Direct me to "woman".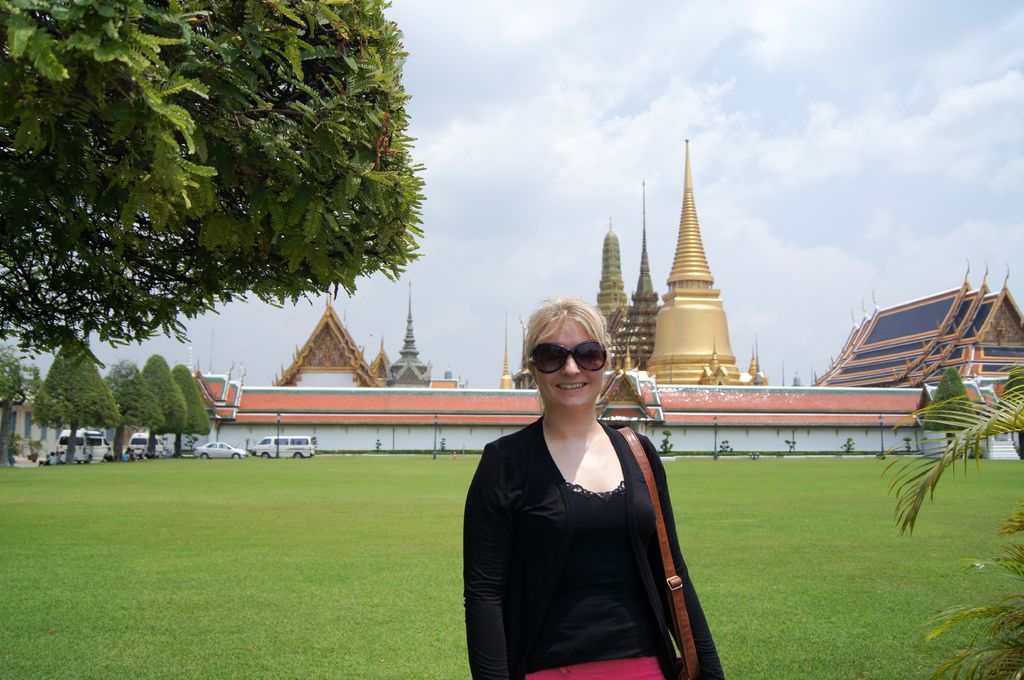
Direction: bbox=[465, 290, 712, 679].
